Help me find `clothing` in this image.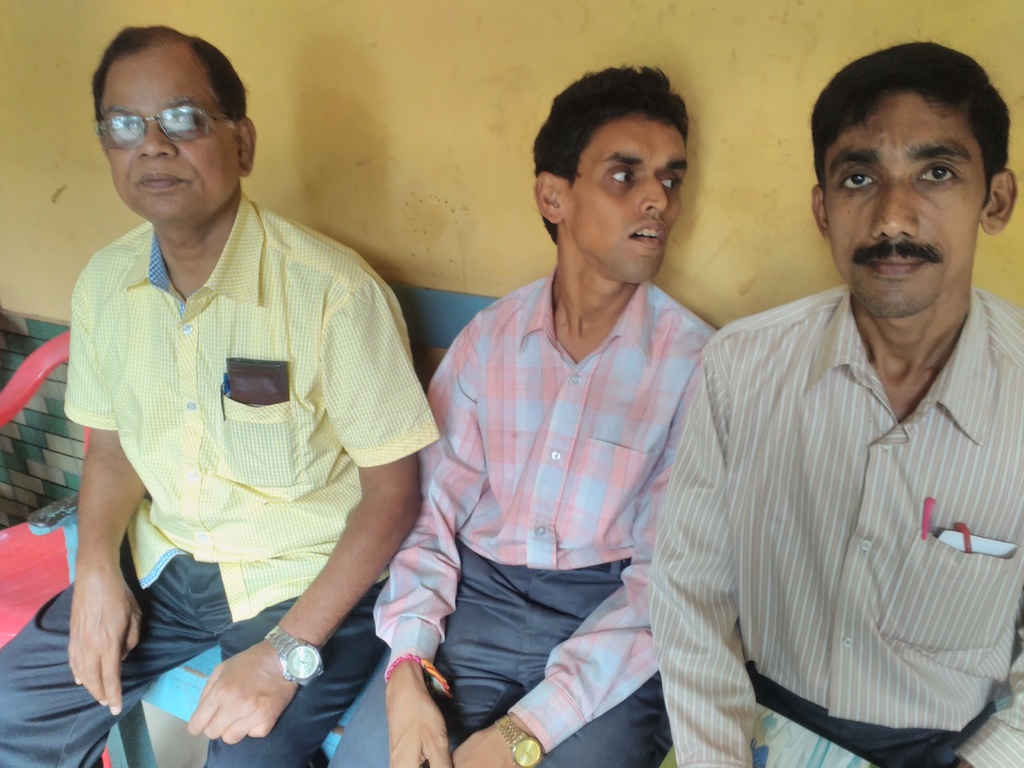
Found it: bbox=[0, 188, 445, 767].
